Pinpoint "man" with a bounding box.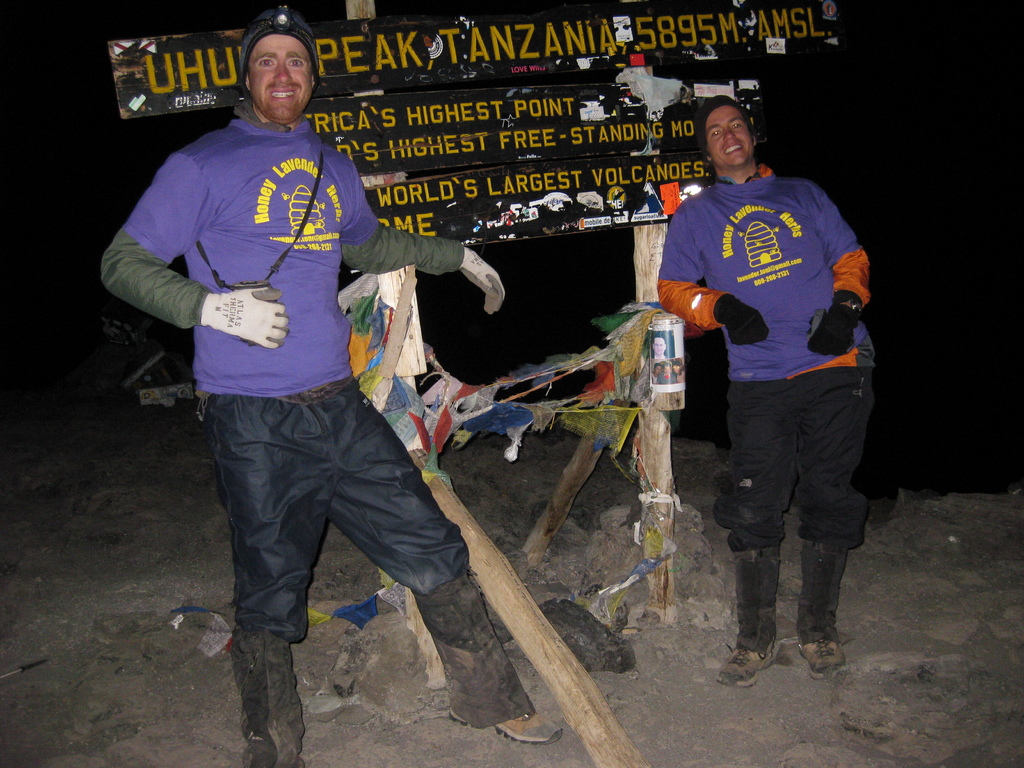
region(122, 33, 476, 725).
